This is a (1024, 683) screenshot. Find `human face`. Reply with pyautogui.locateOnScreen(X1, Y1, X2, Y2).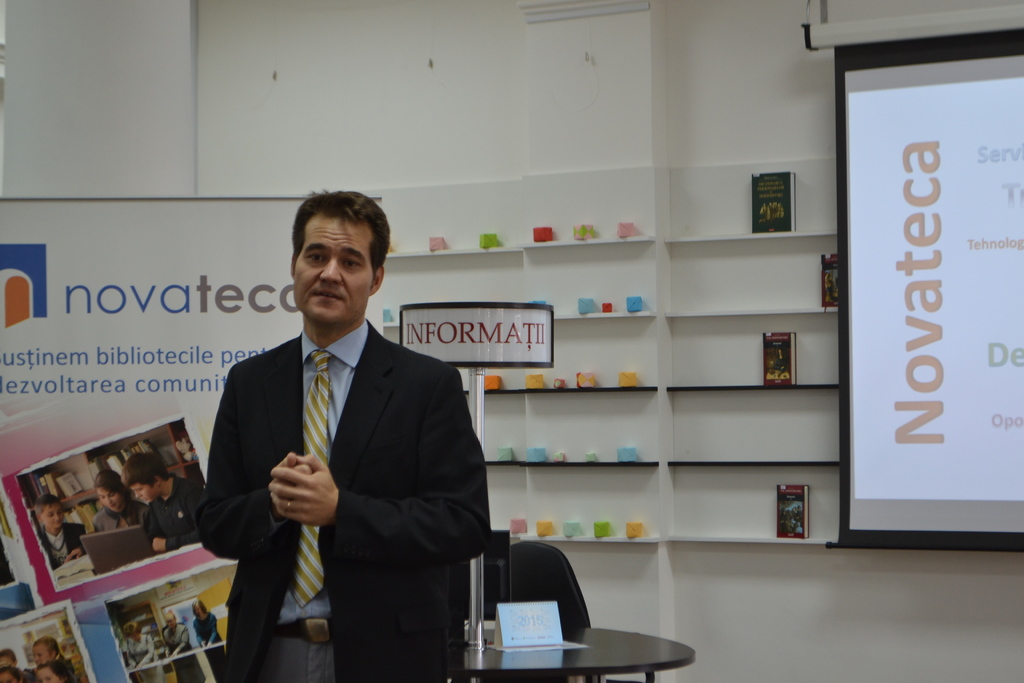
pyautogui.locateOnScreen(293, 215, 378, 331).
